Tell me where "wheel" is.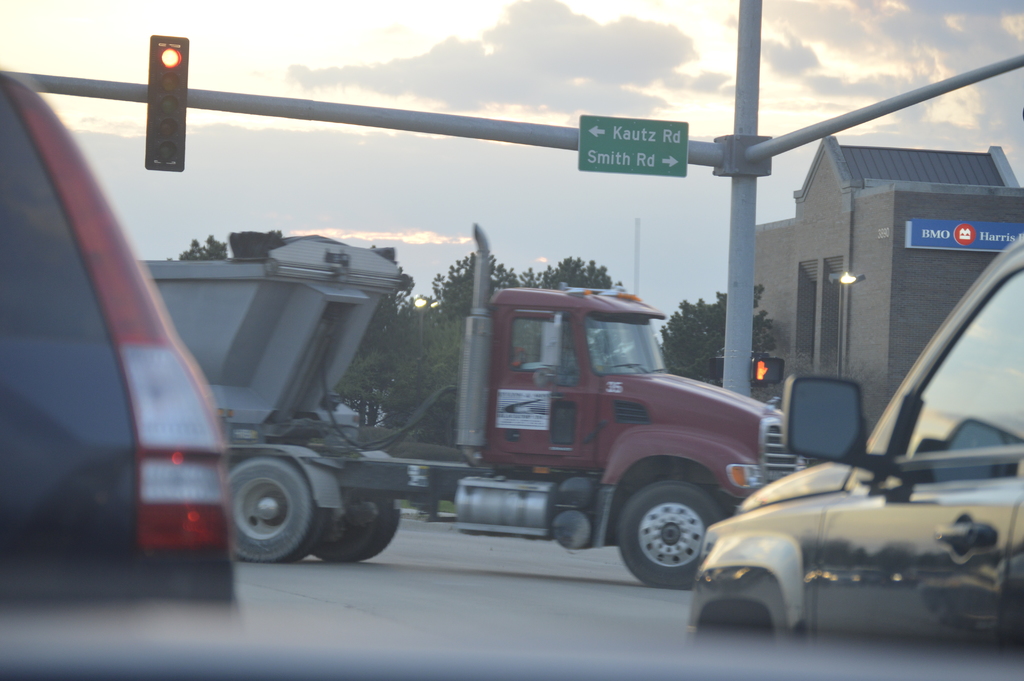
"wheel" is at l=609, t=475, r=732, b=591.
